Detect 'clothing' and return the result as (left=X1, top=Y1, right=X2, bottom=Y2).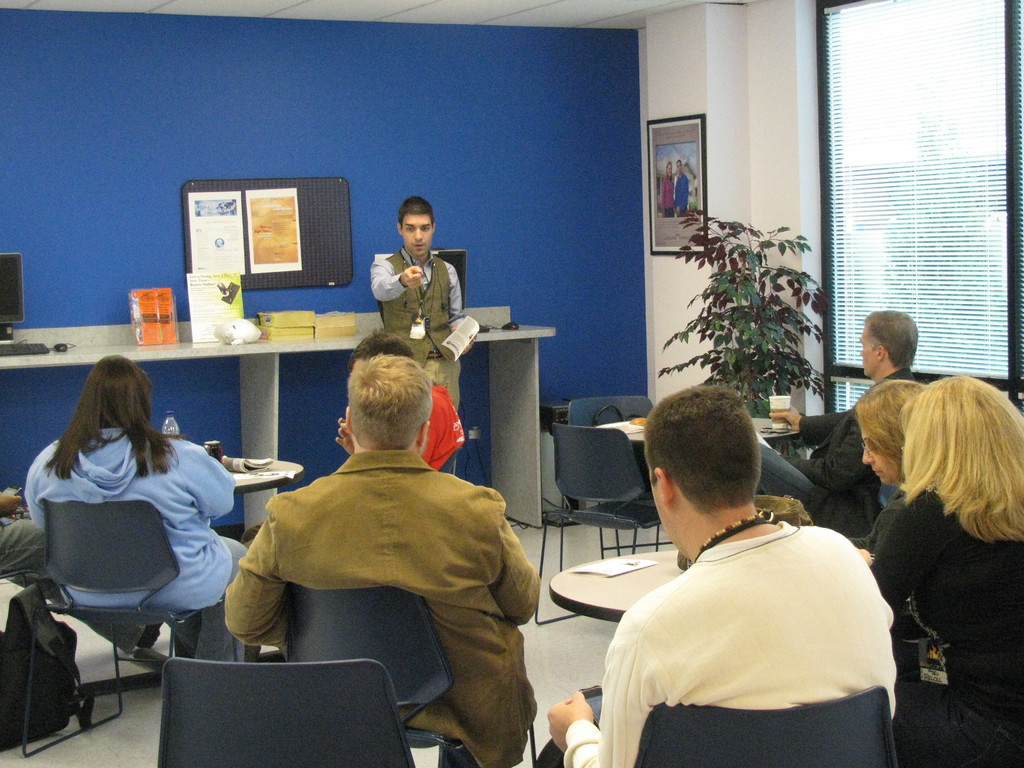
(left=413, top=384, right=461, bottom=468).
